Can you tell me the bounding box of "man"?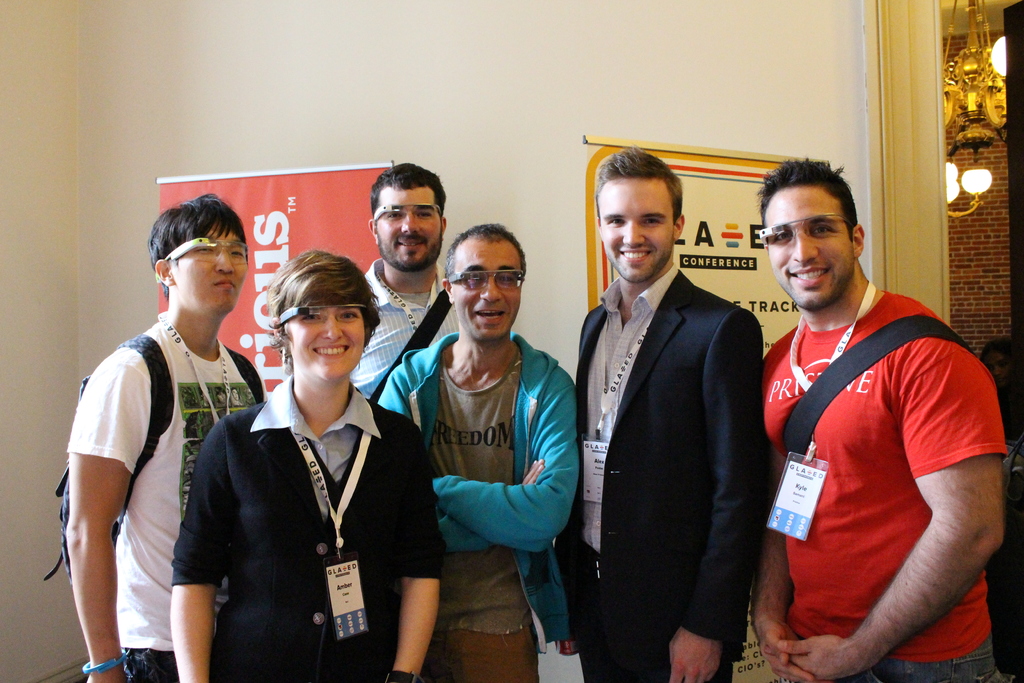
(65,190,271,682).
